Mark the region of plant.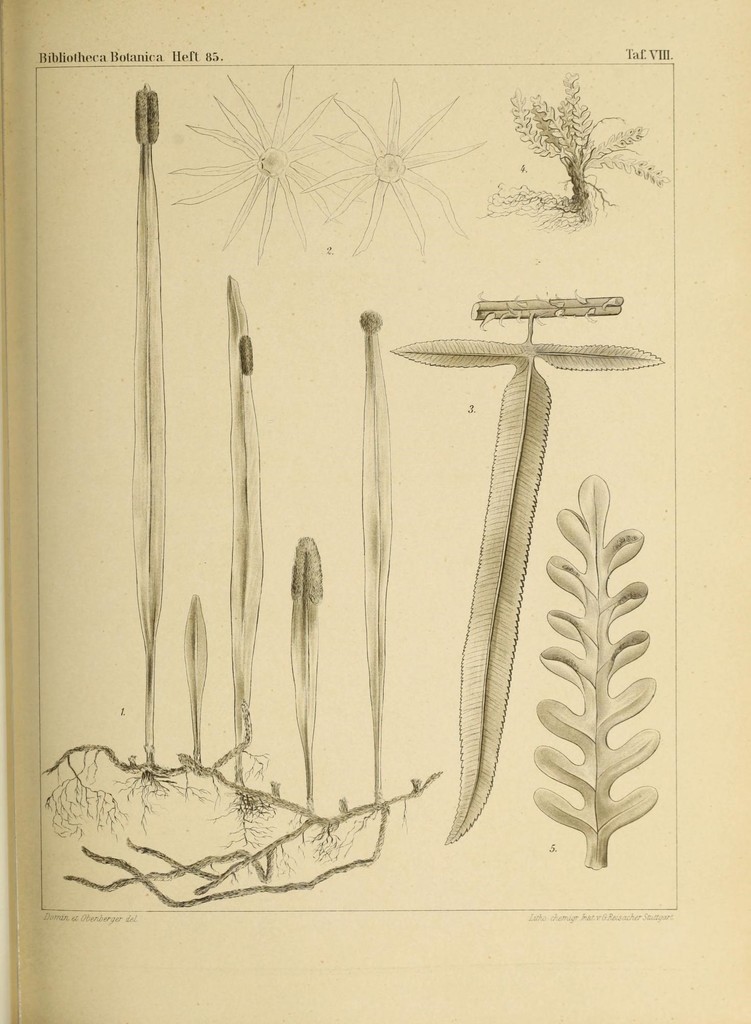
Region: box=[528, 455, 672, 875].
